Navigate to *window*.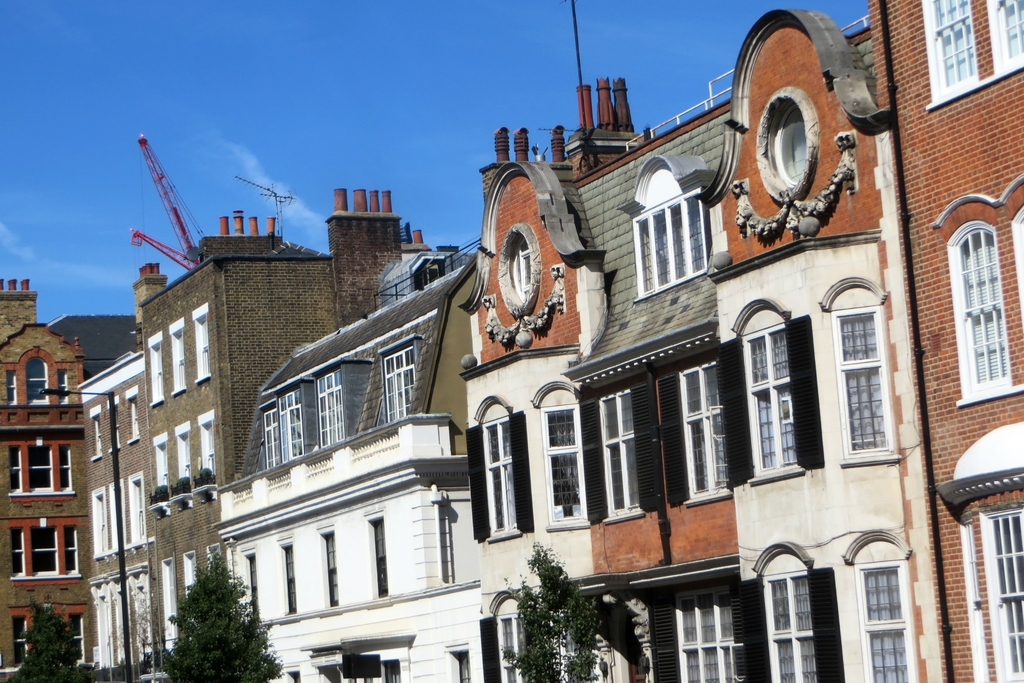
Navigation target: detection(263, 386, 305, 466).
